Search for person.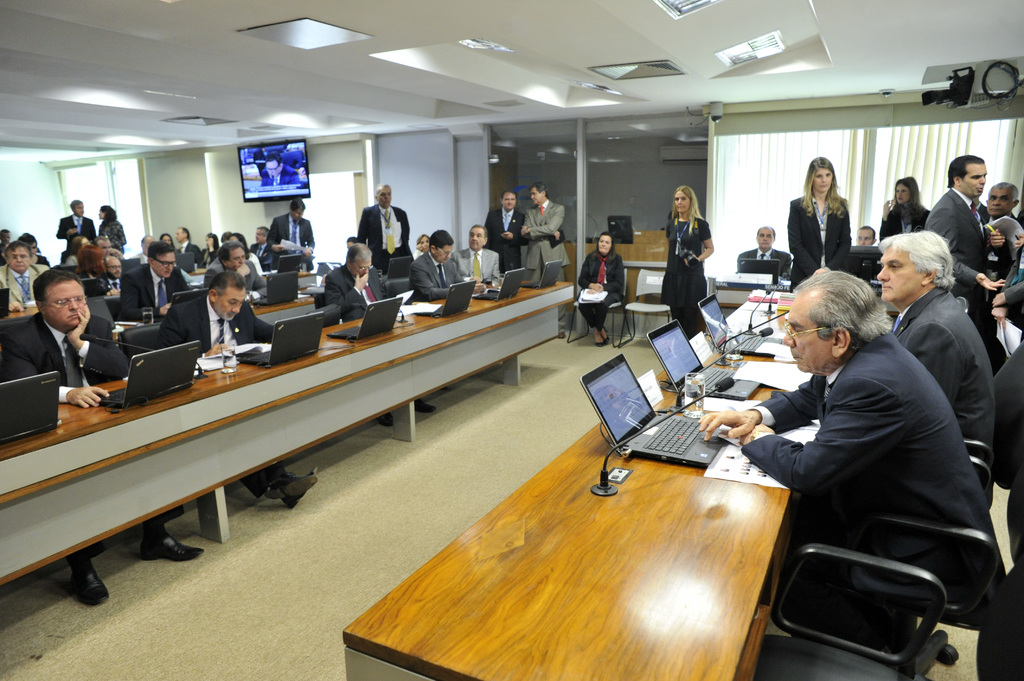
Found at 481,189,540,280.
